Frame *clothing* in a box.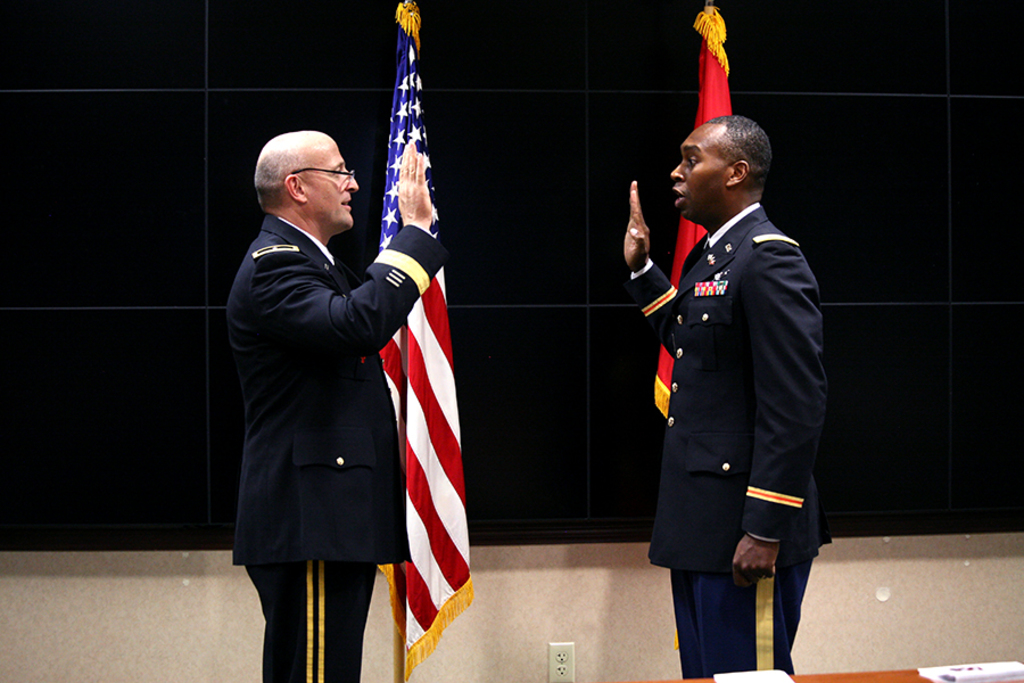
[249, 546, 379, 682].
